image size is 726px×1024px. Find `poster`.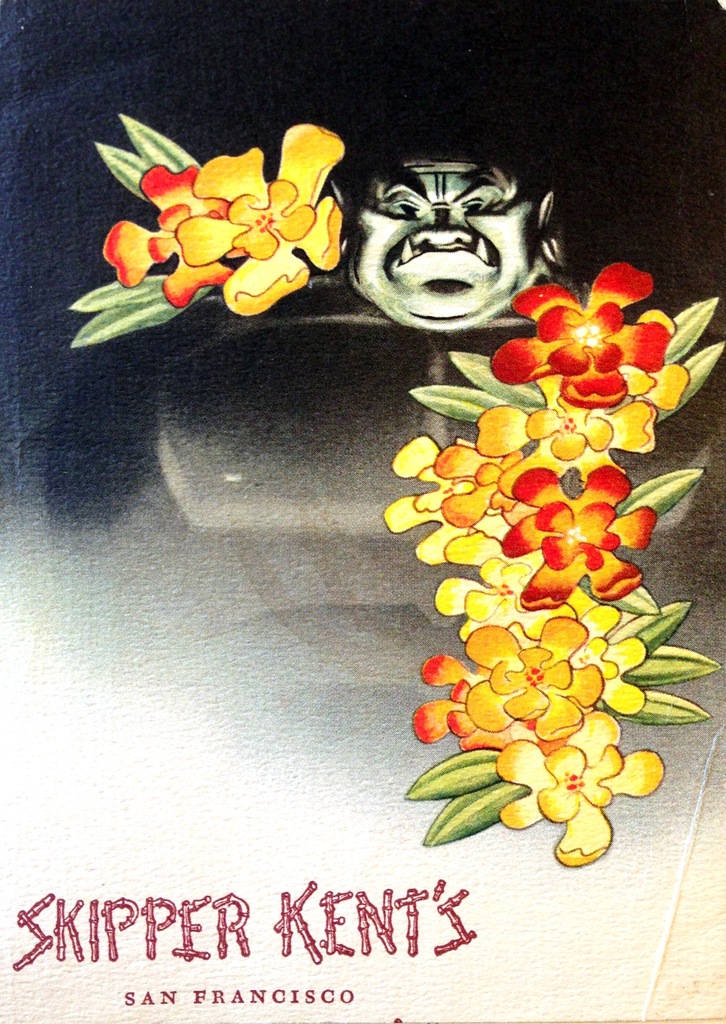
l=0, t=0, r=725, b=1023.
